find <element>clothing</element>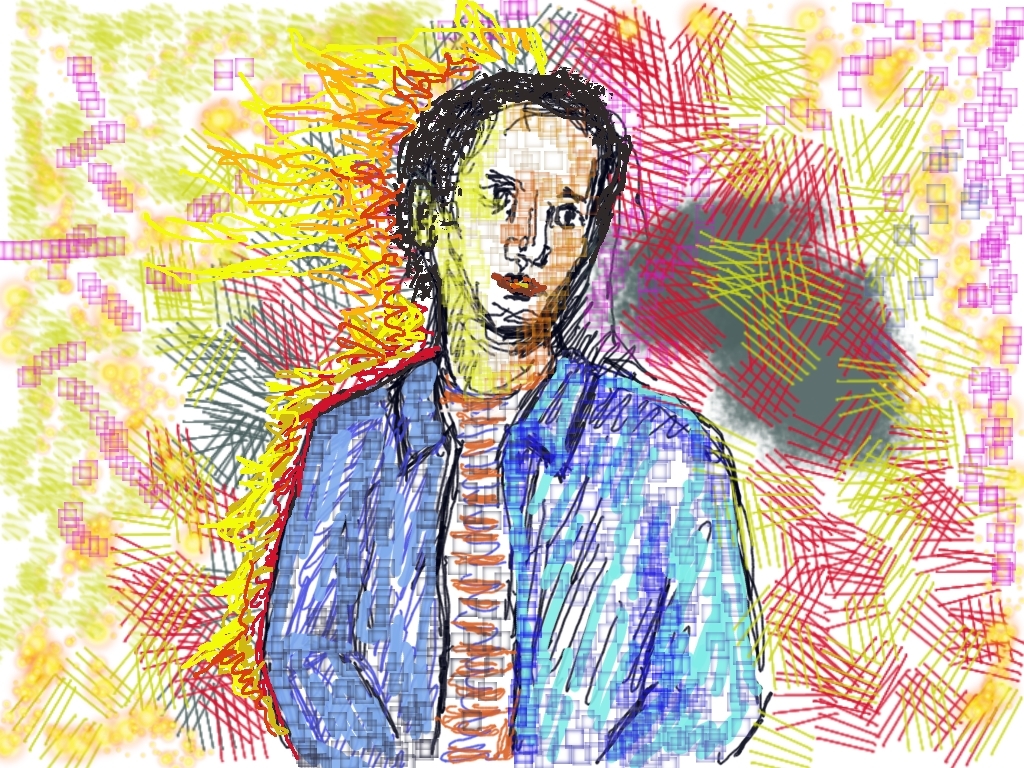
258:242:769:757
